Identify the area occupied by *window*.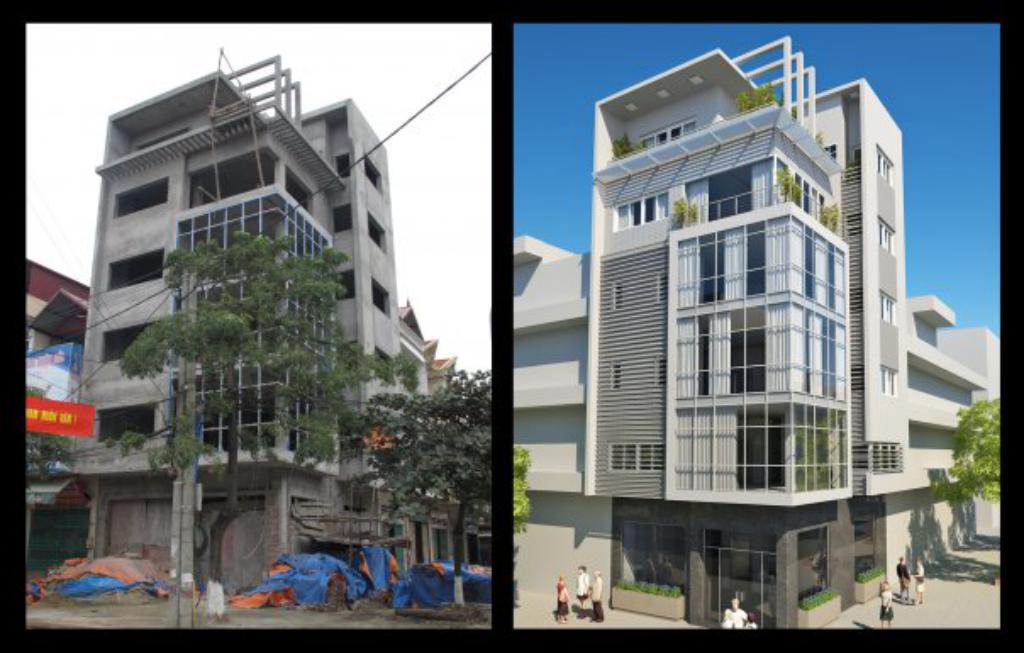
Area: [x1=877, y1=368, x2=905, y2=399].
